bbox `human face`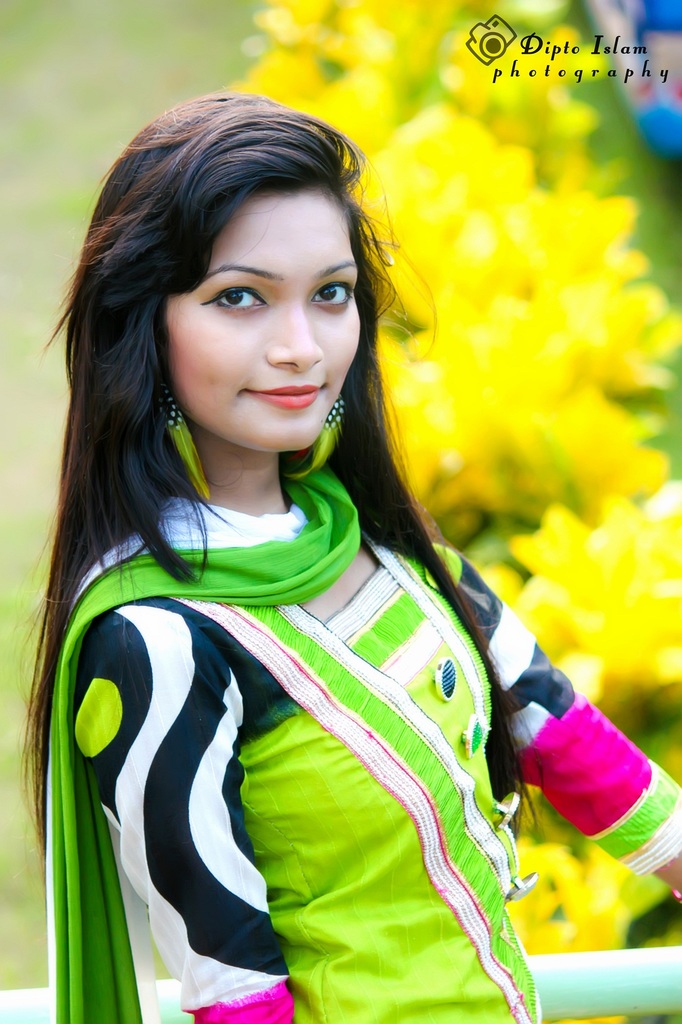
left=169, top=191, right=361, bottom=449
